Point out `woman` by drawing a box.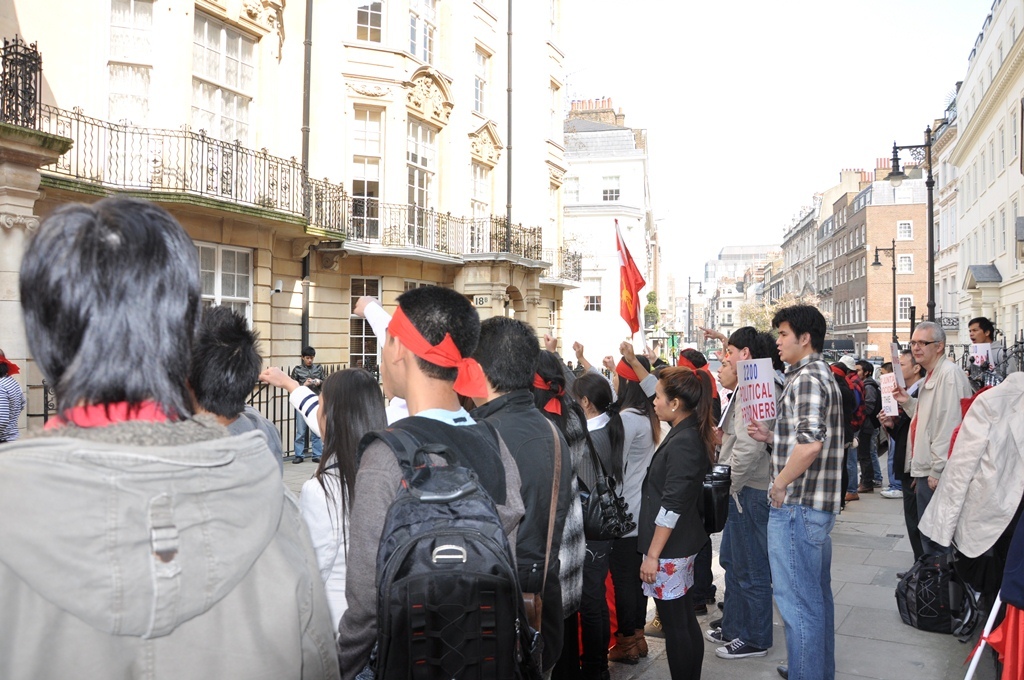
region(638, 368, 713, 677).
